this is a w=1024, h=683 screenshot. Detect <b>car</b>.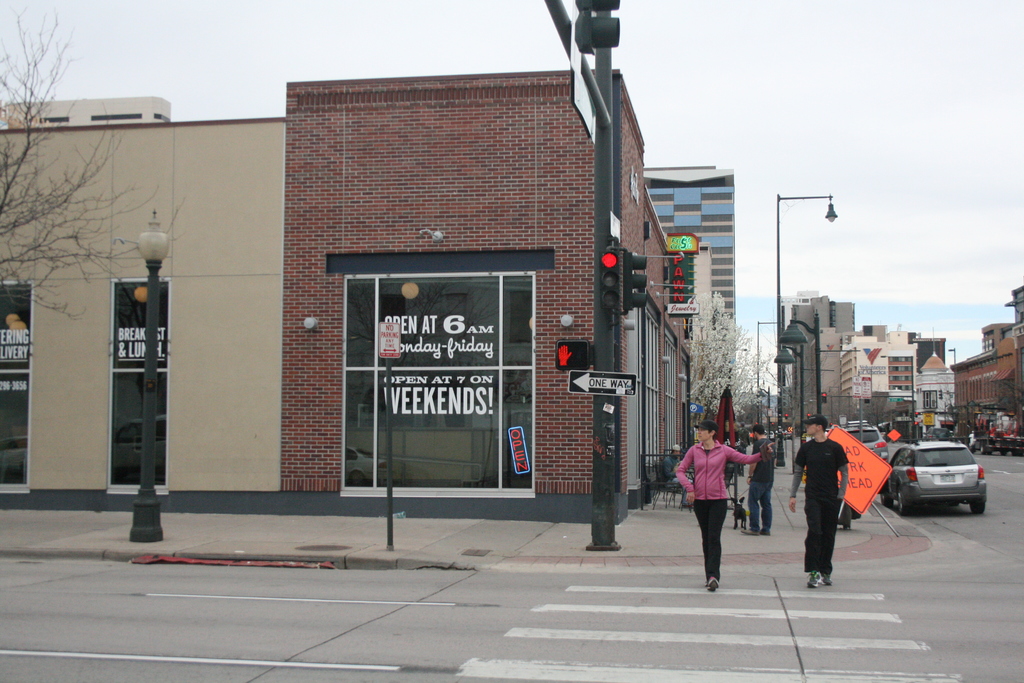
rect(111, 412, 164, 483).
